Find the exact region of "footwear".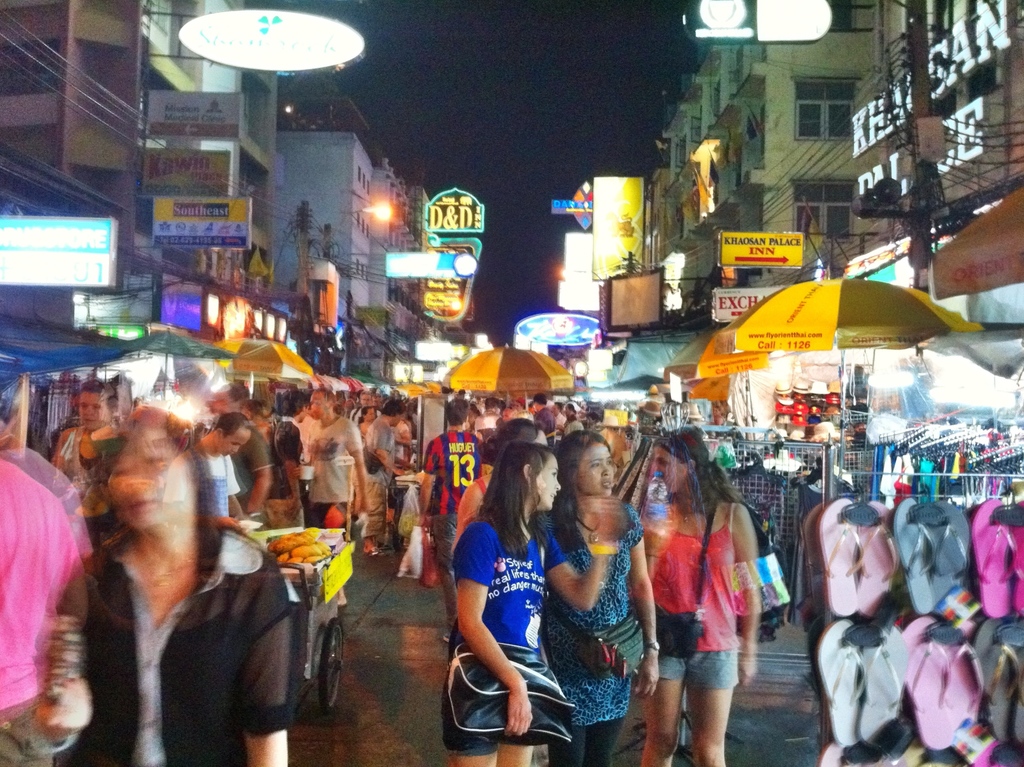
Exact region: {"left": 957, "top": 617, "right": 981, "bottom": 754}.
